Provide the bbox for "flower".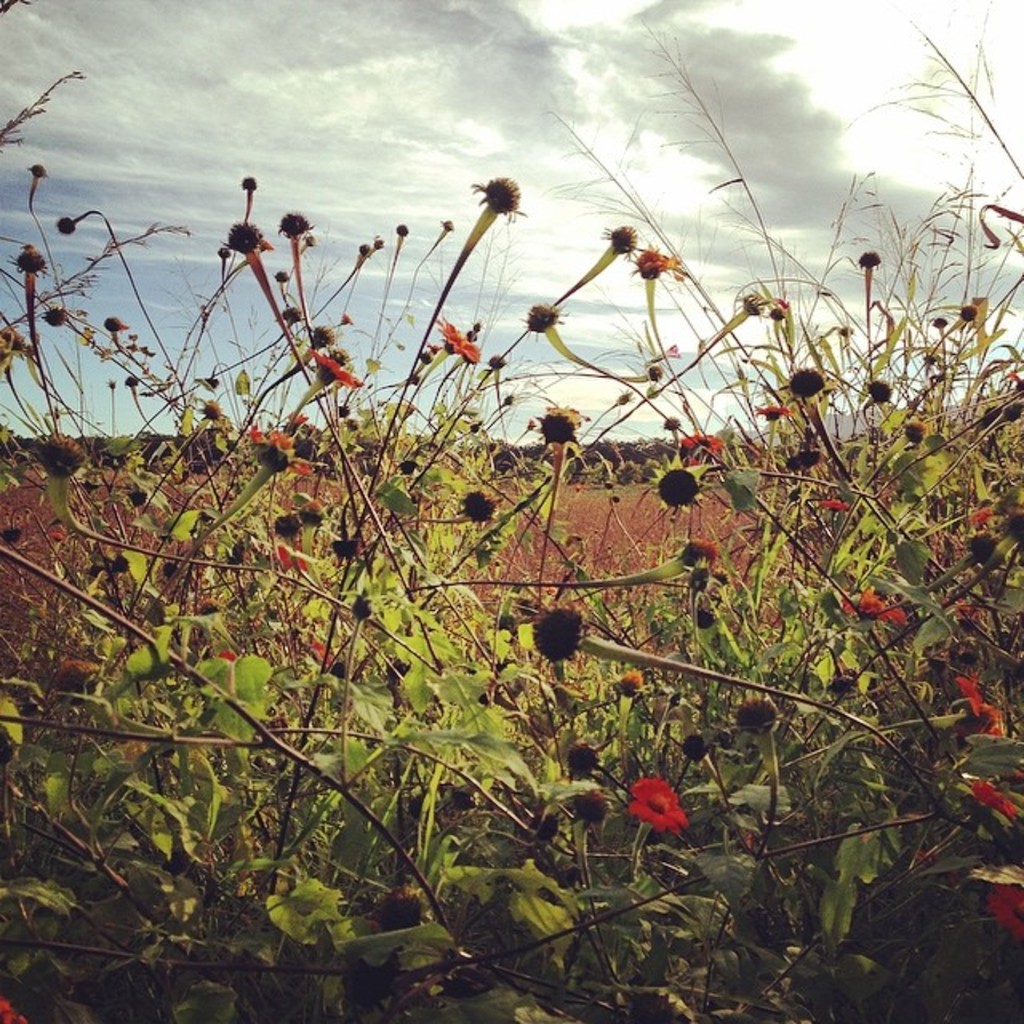
bbox=(987, 883, 1022, 936).
